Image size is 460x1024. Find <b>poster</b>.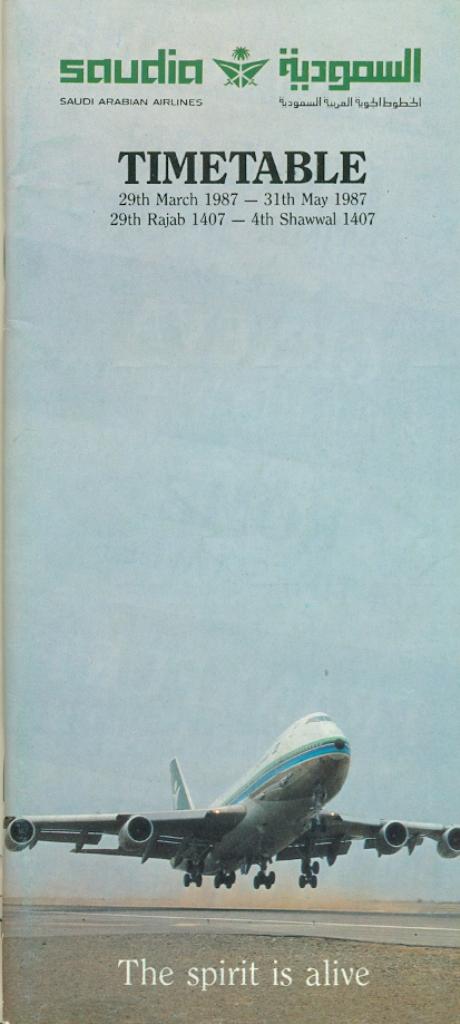
(x1=0, y1=0, x2=459, y2=1023).
